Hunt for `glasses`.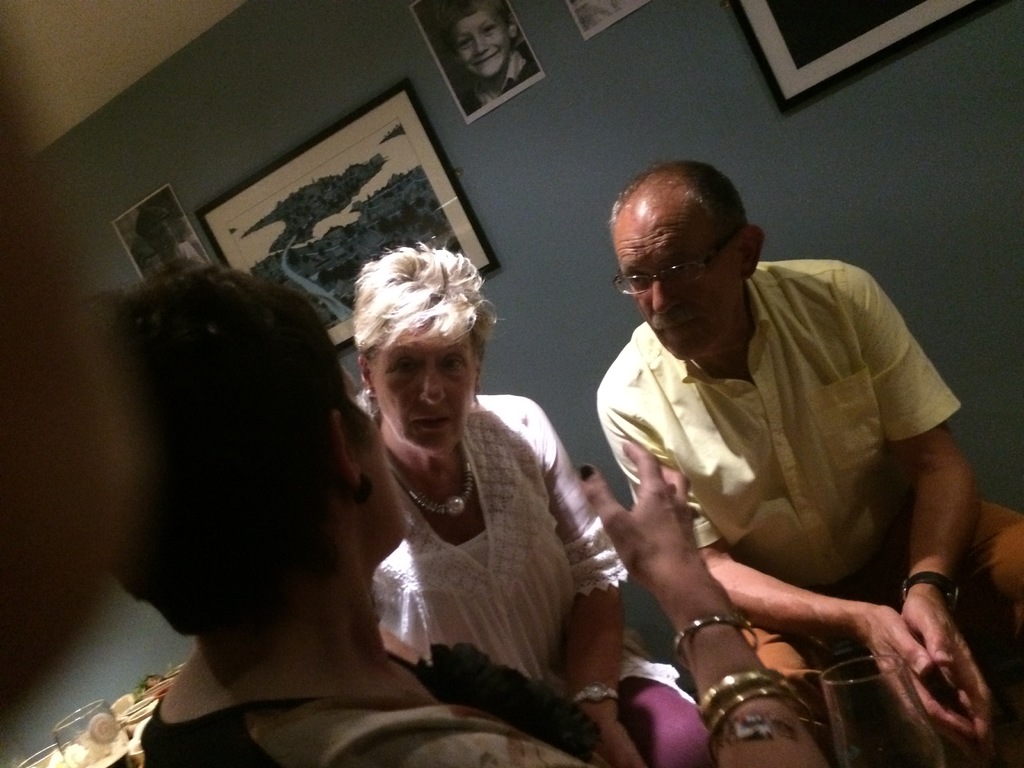
Hunted down at pyautogui.locateOnScreen(609, 241, 748, 290).
